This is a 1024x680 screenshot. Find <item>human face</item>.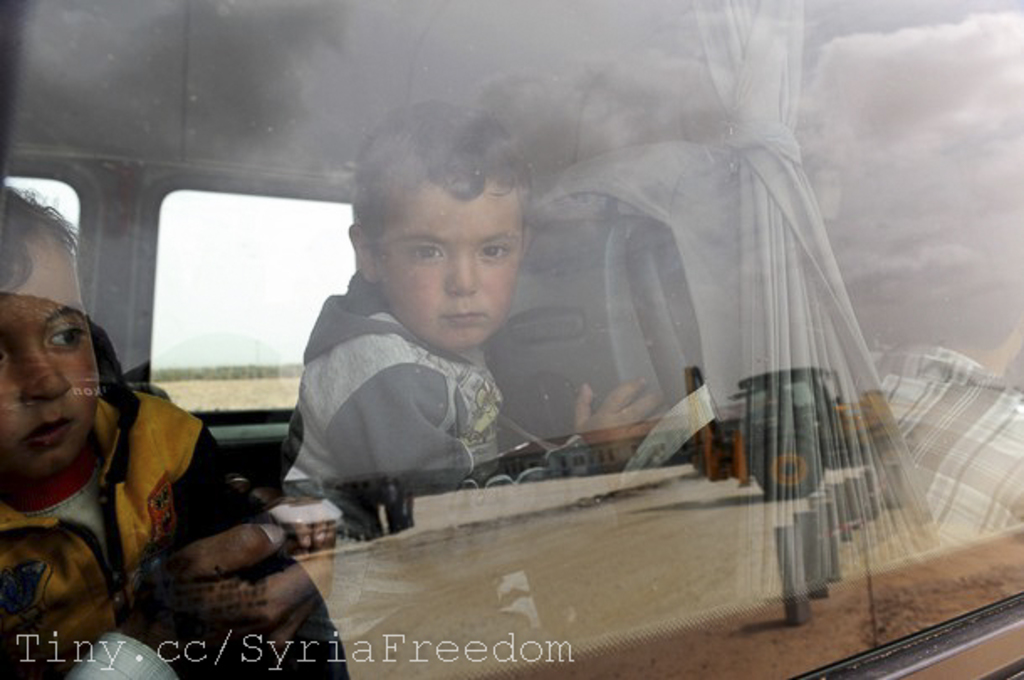
Bounding box: box=[0, 235, 101, 477].
